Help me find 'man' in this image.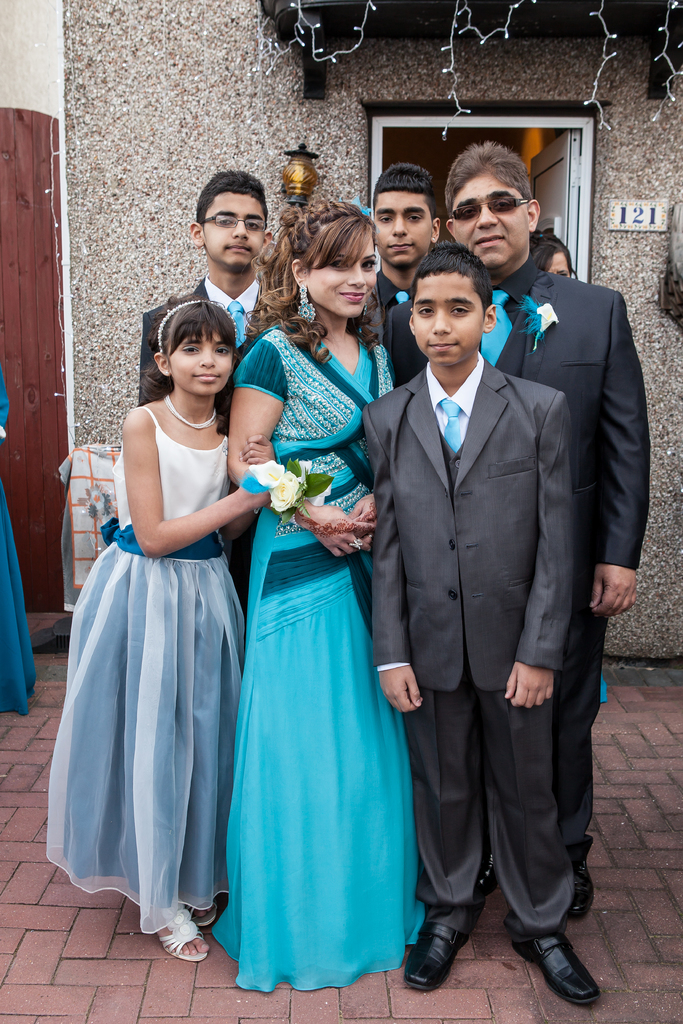
Found it: detection(440, 139, 653, 927).
